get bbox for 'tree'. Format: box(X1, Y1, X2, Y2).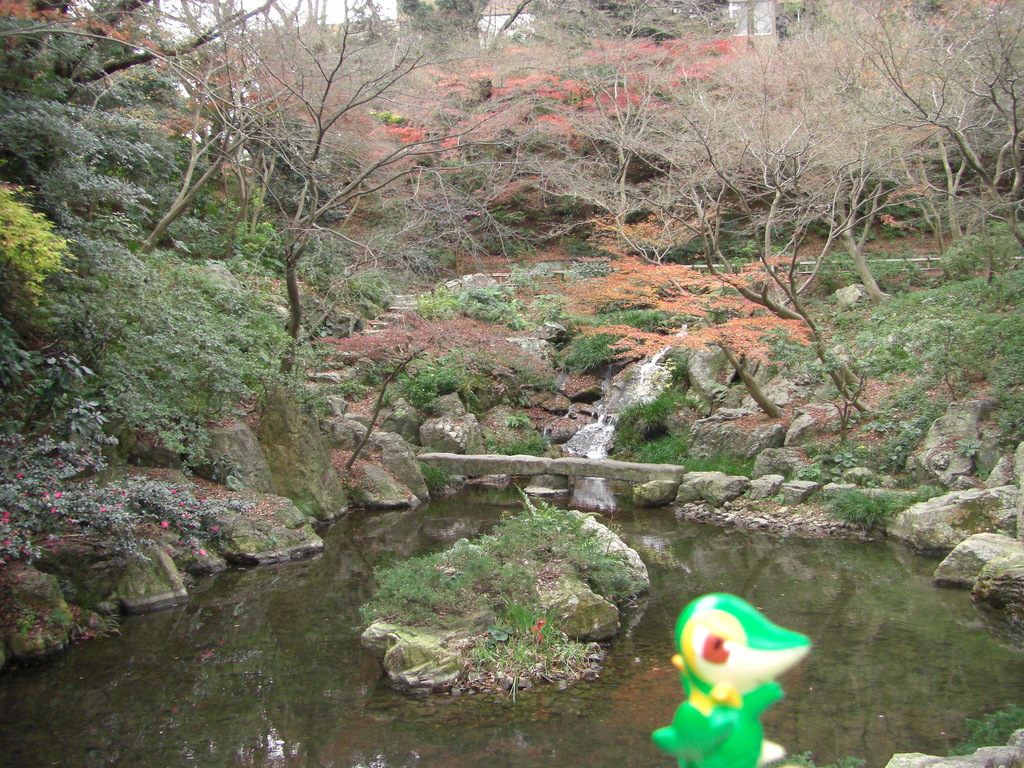
box(831, 0, 1023, 289).
